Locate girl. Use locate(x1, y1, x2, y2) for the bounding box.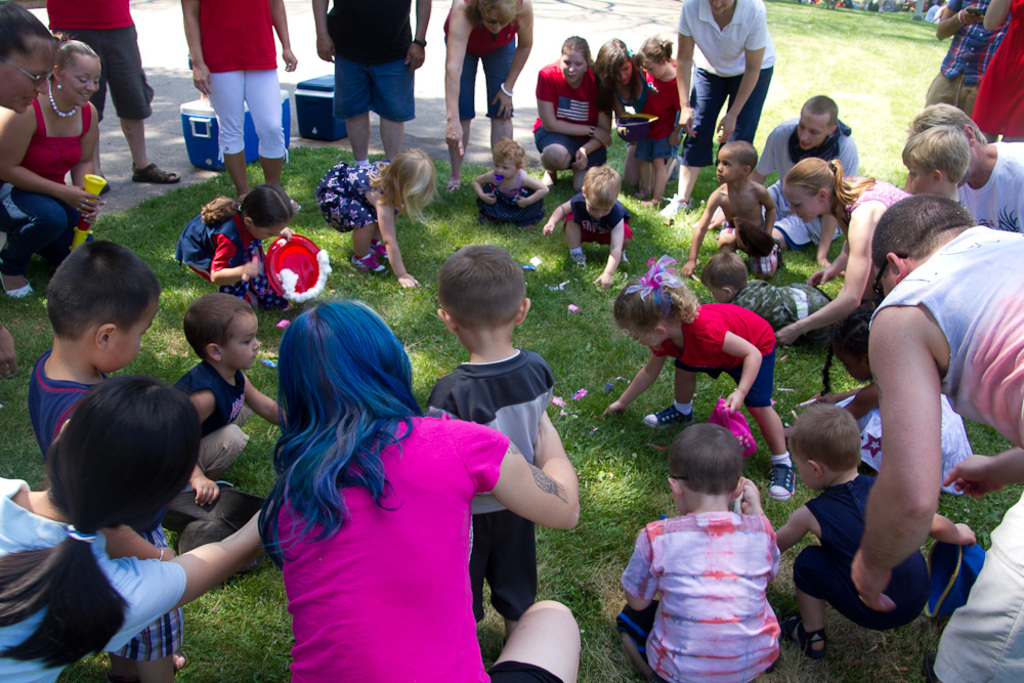
locate(314, 147, 434, 285).
